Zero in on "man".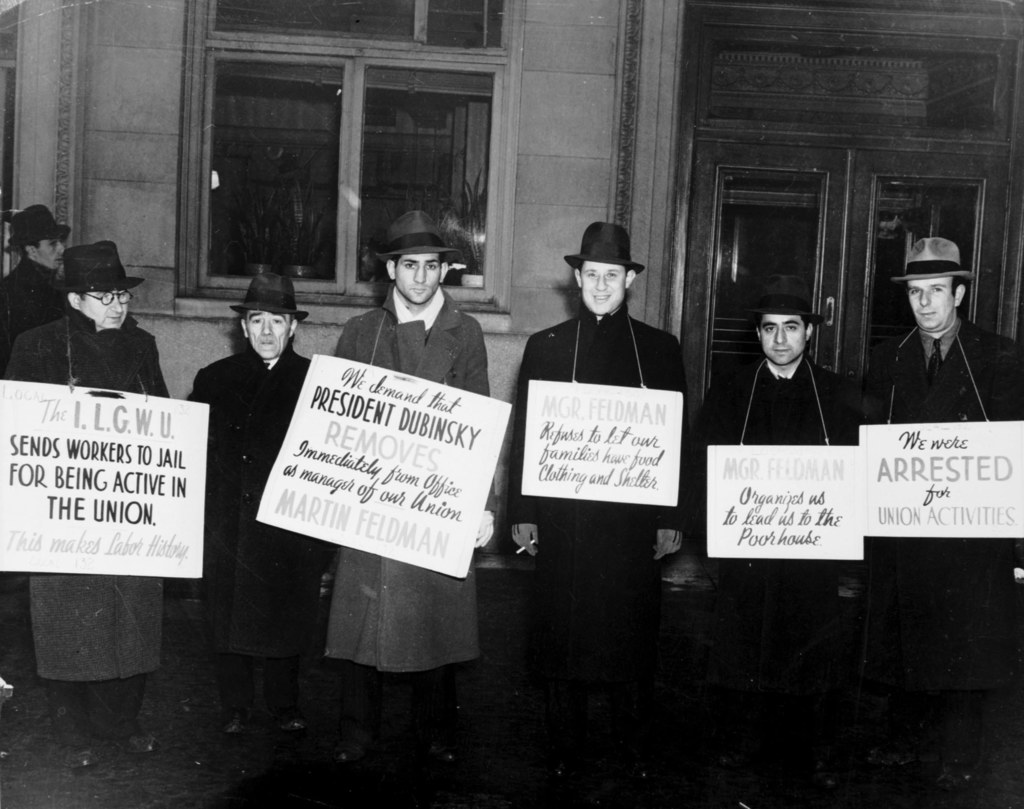
Zeroed in: 692/277/861/447.
